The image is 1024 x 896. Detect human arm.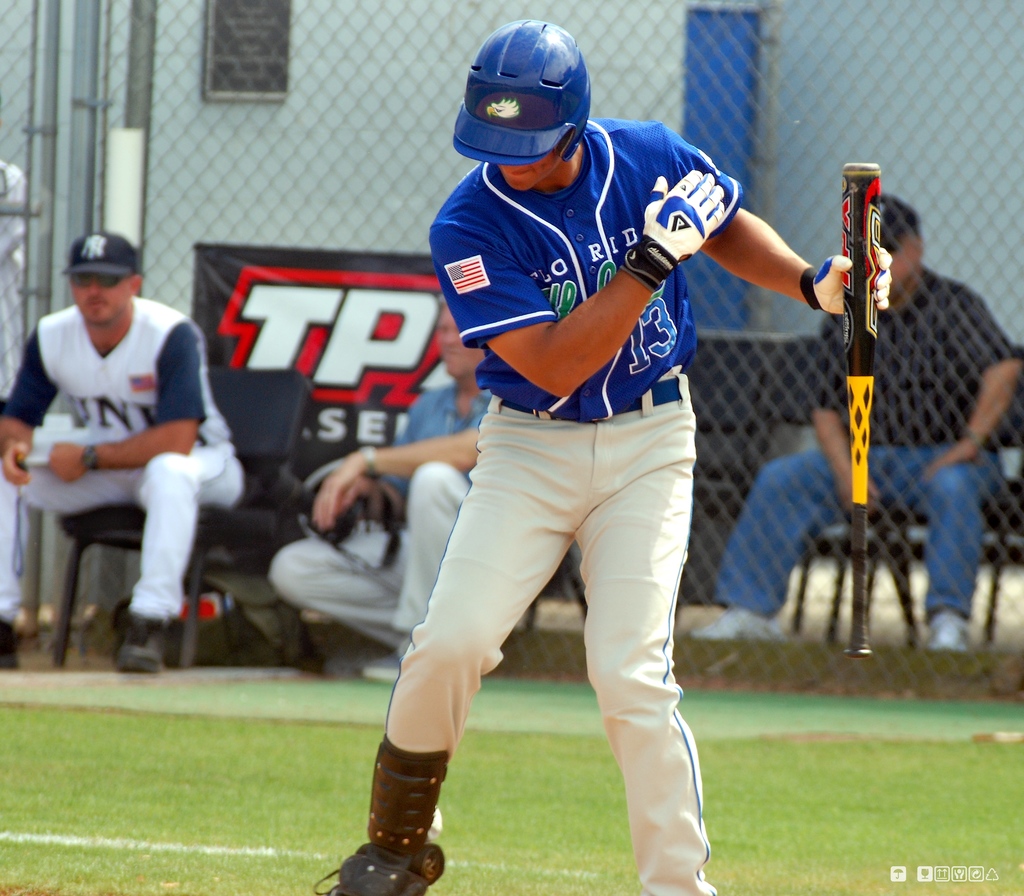
Detection: (x1=43, y1=309, x2=209, y2=497).
